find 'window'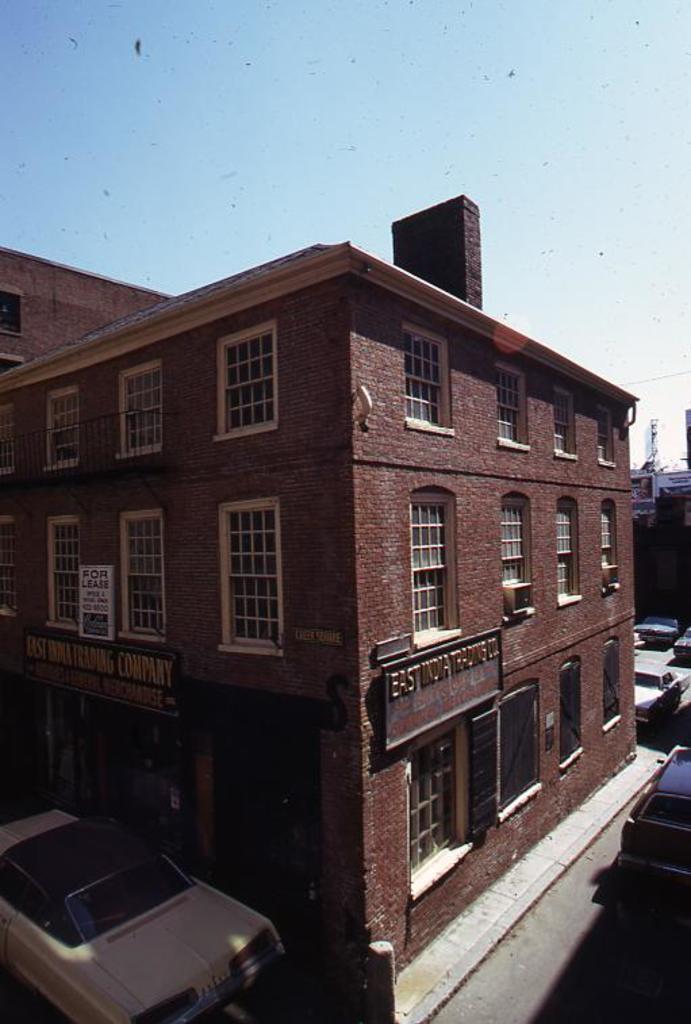
600,403,618,467
